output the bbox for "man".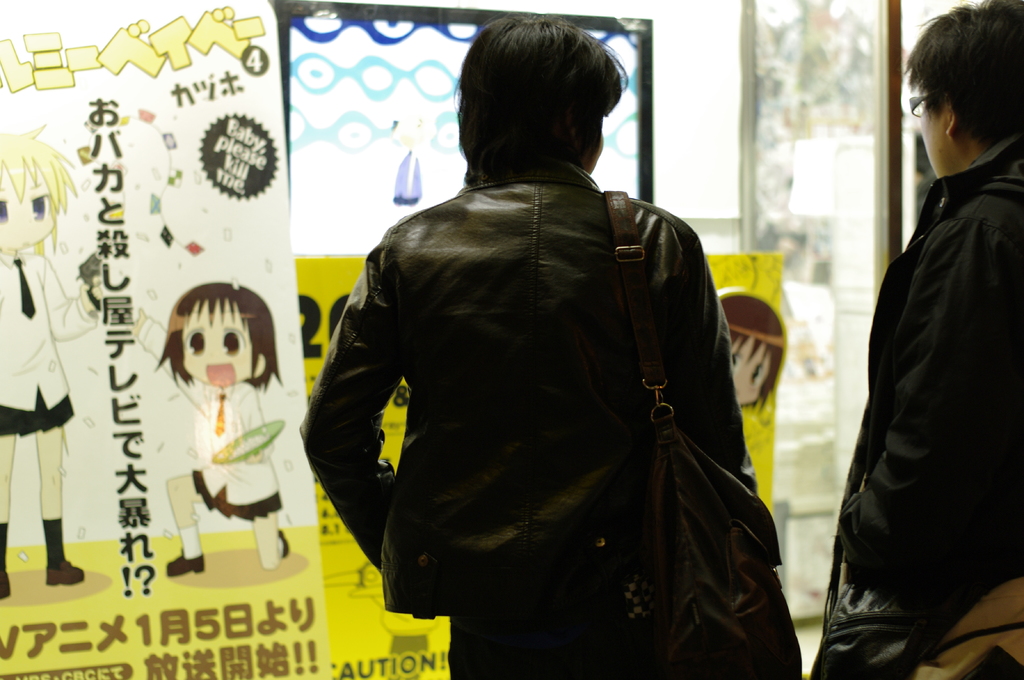
811 8 1023 679.
